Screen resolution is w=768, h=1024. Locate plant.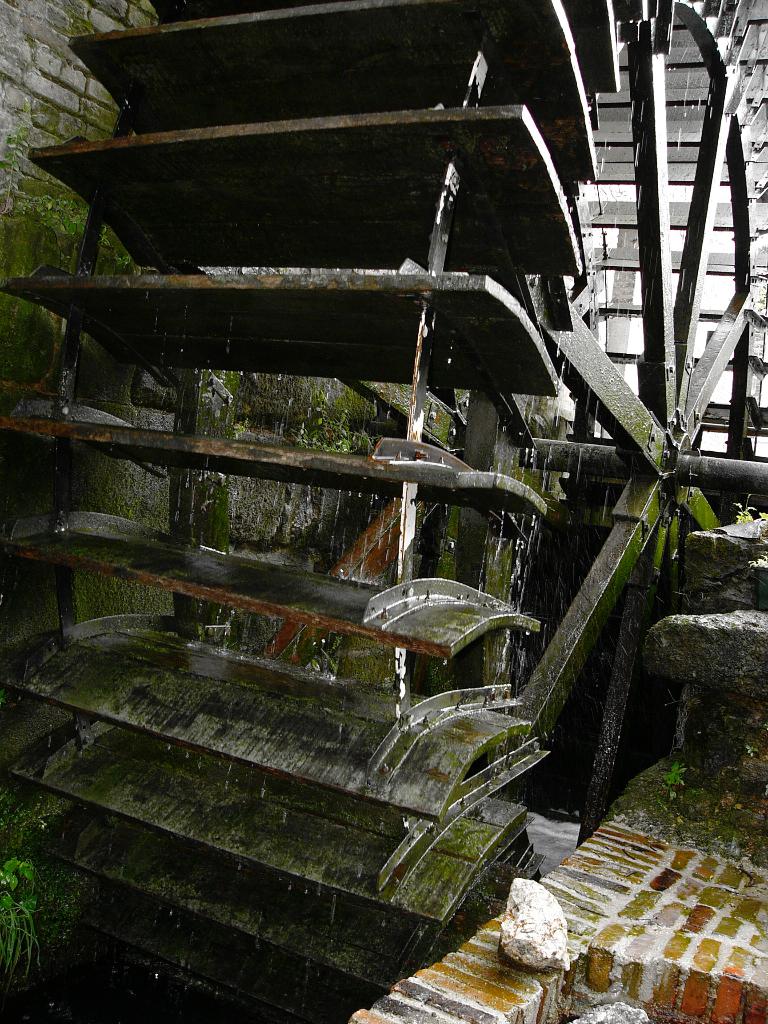
<bbox>660, 756, 686, 786</bbox>.
